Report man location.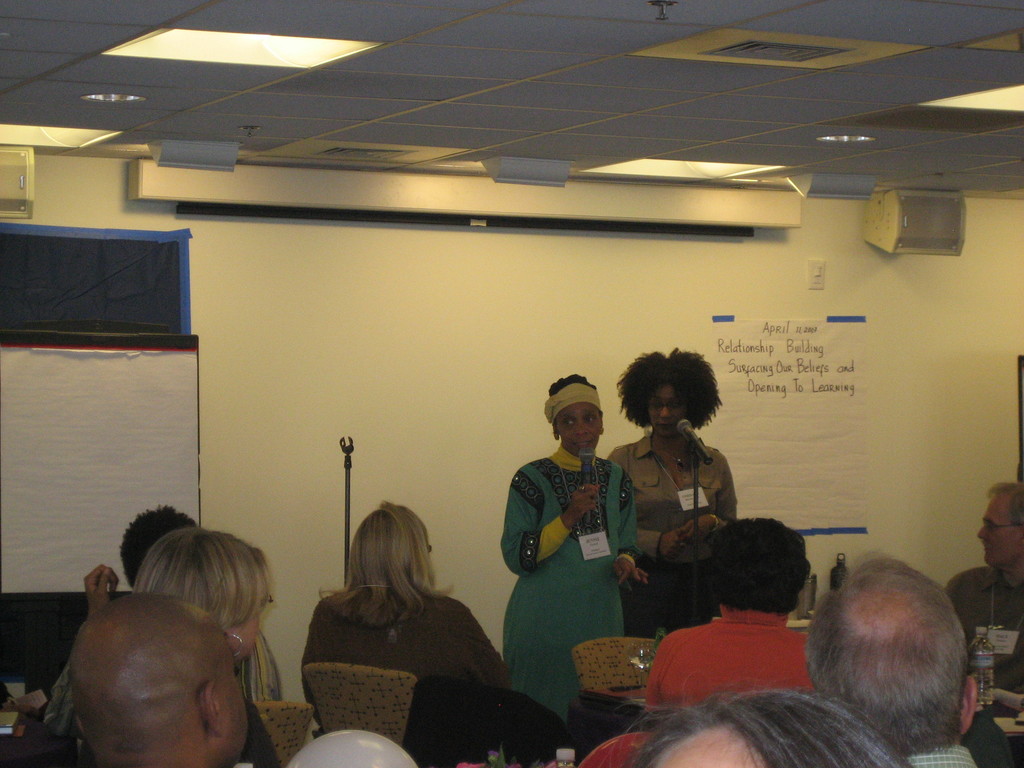
Report: 62,589,257,767.
